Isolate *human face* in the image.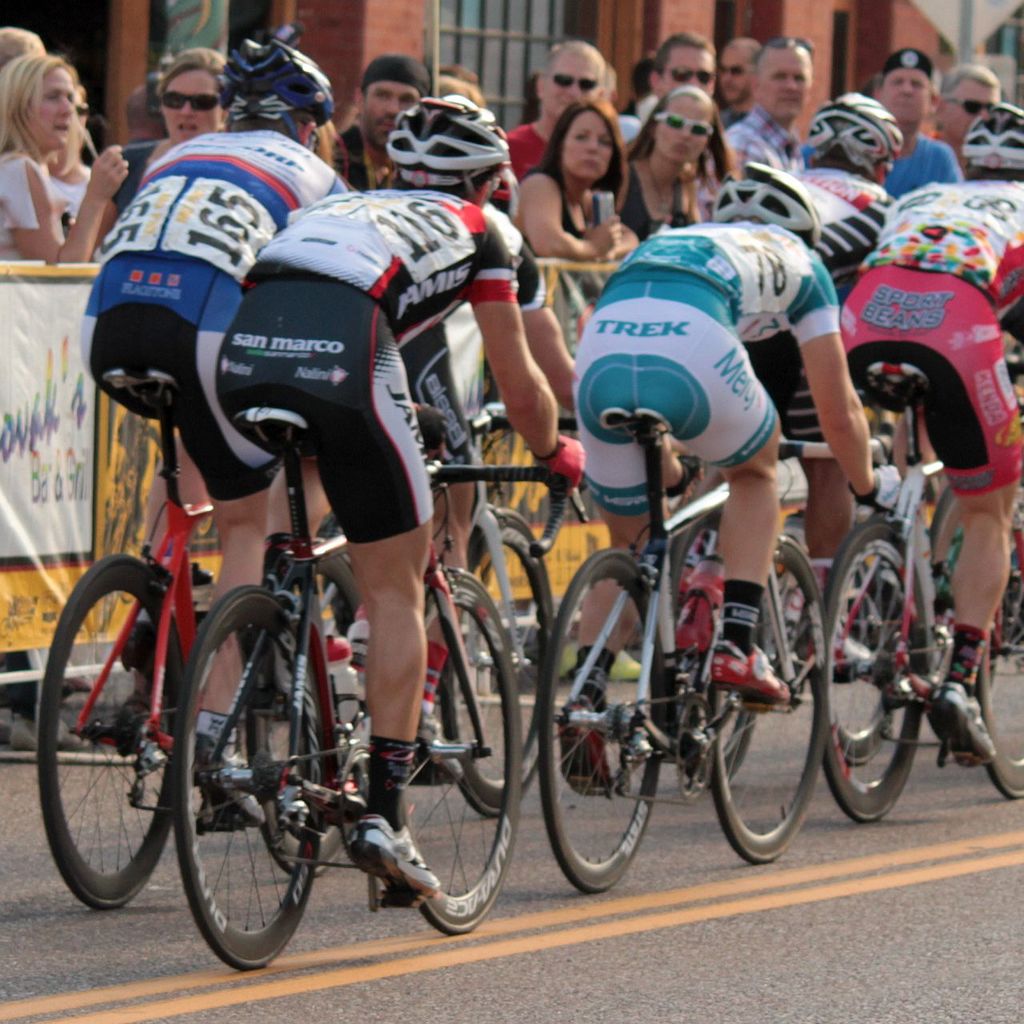
Isolated region: 656:47:718:95.
